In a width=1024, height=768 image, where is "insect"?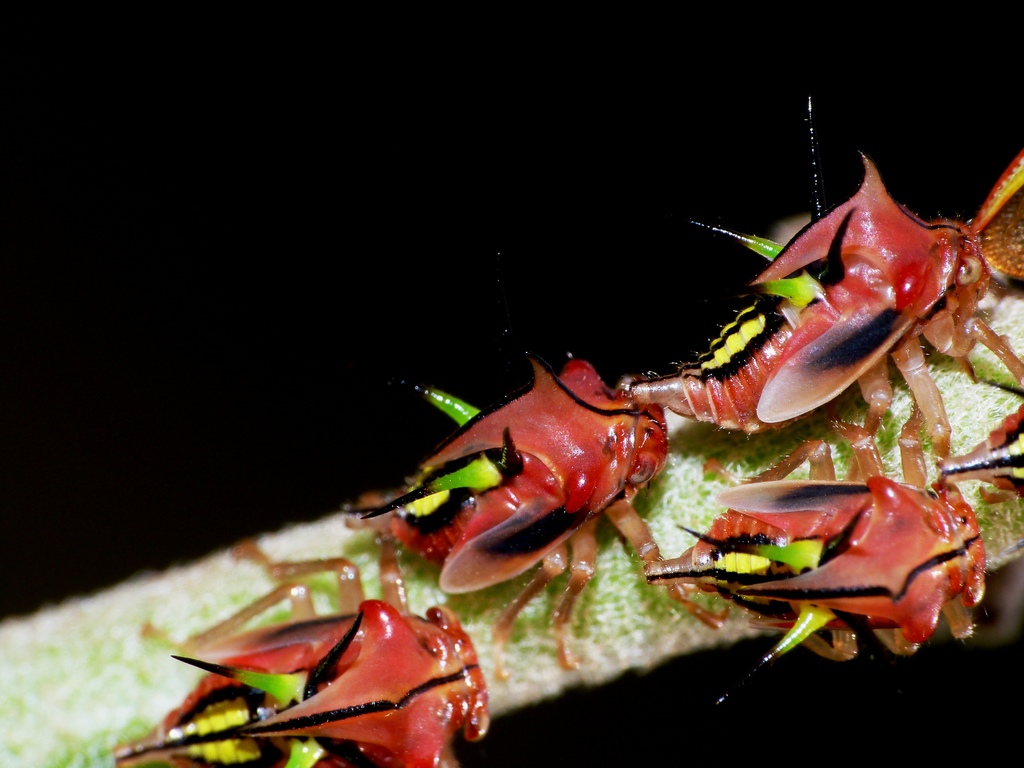
x1=107, y1=545, x2=492, y2=767.
